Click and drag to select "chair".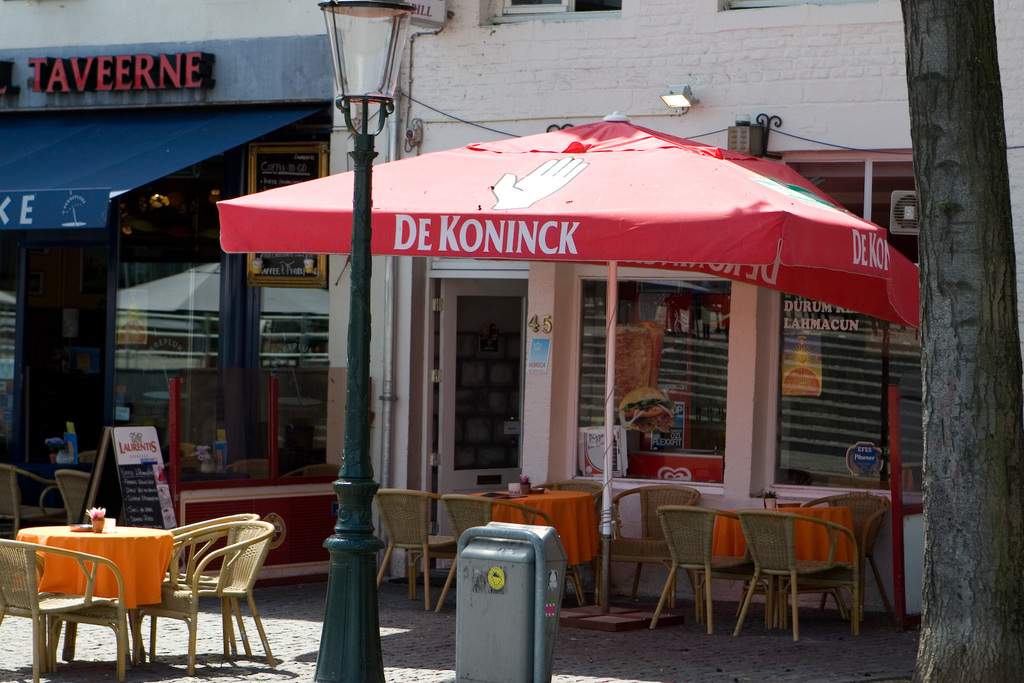
Selection: 734 502 851 639.
